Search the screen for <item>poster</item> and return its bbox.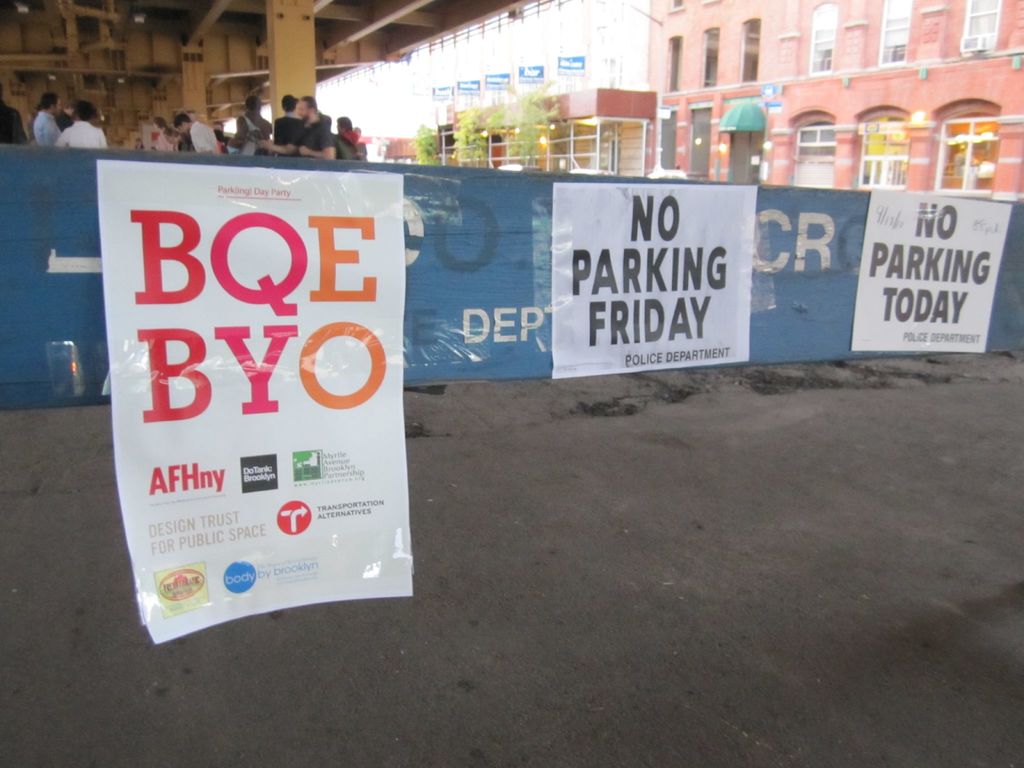
Found: region(93, 157, 415, 642).
